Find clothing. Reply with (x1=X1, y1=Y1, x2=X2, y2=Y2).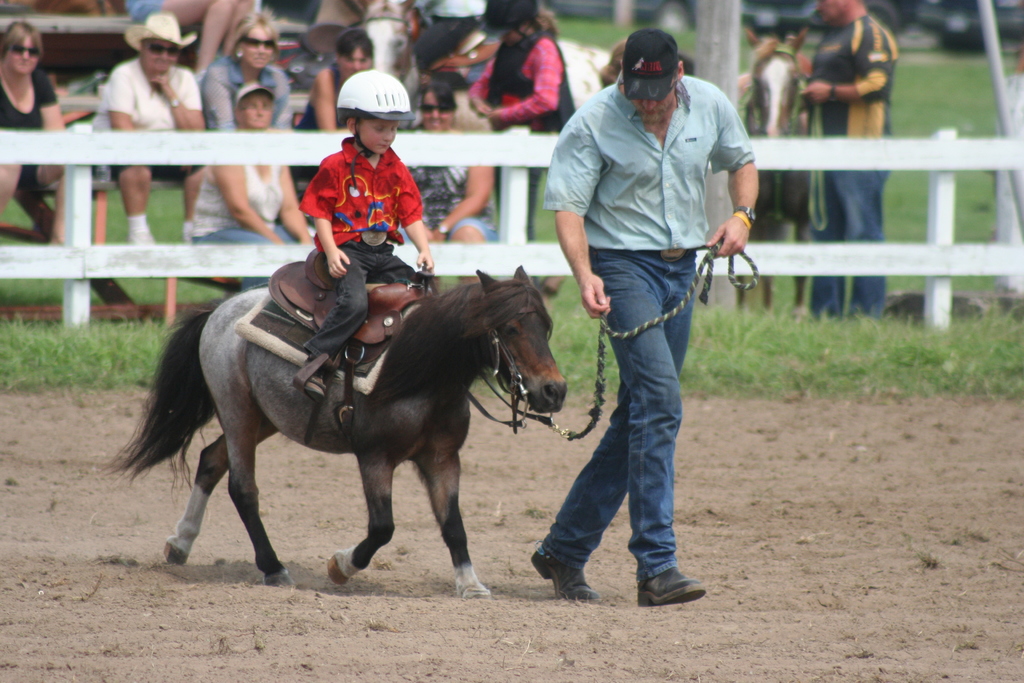
(x1=189, y1=161, x2=302, y2=287).
